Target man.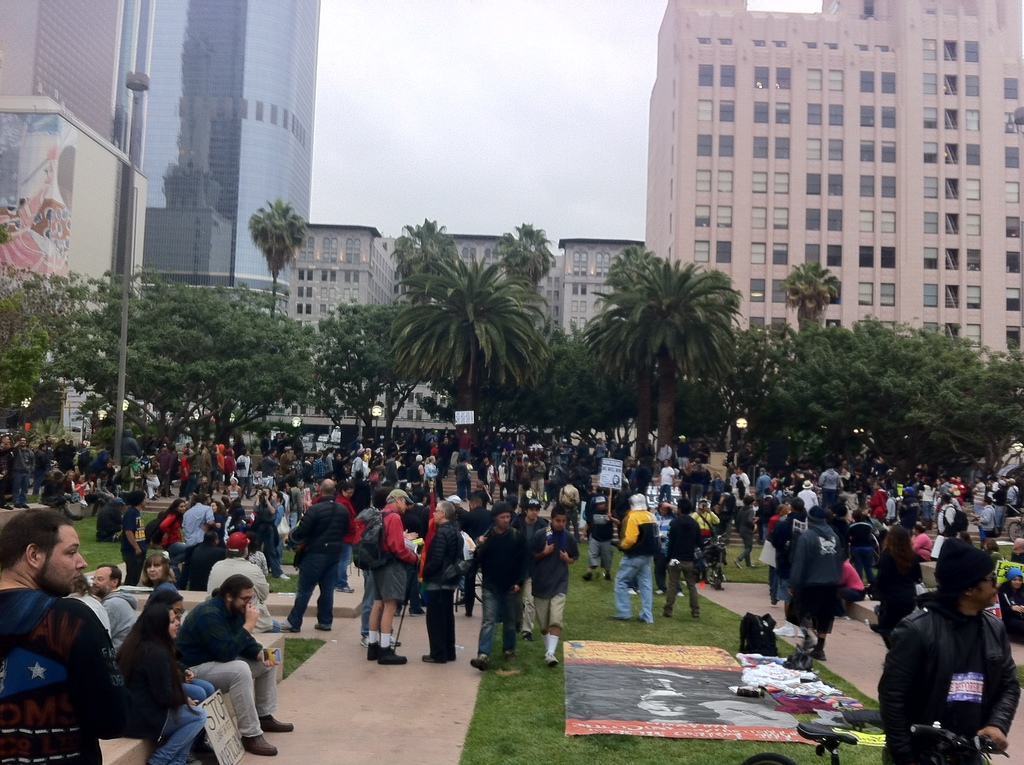
Target region: select_region(973, 476, 984, 497).
